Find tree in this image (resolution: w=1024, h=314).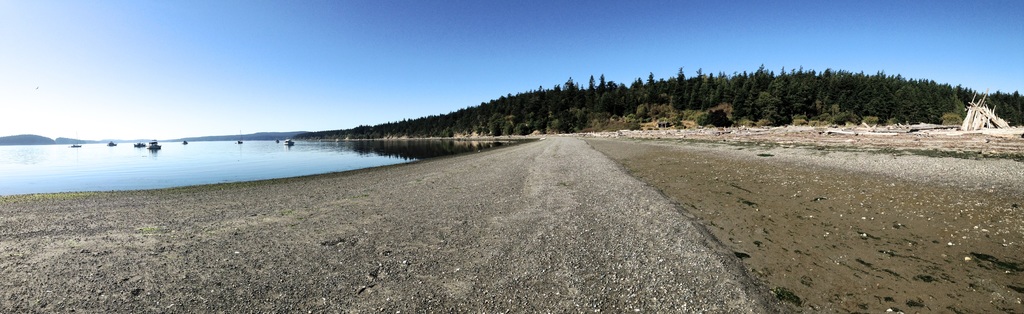
BBox(669, 66, 690, 110).
